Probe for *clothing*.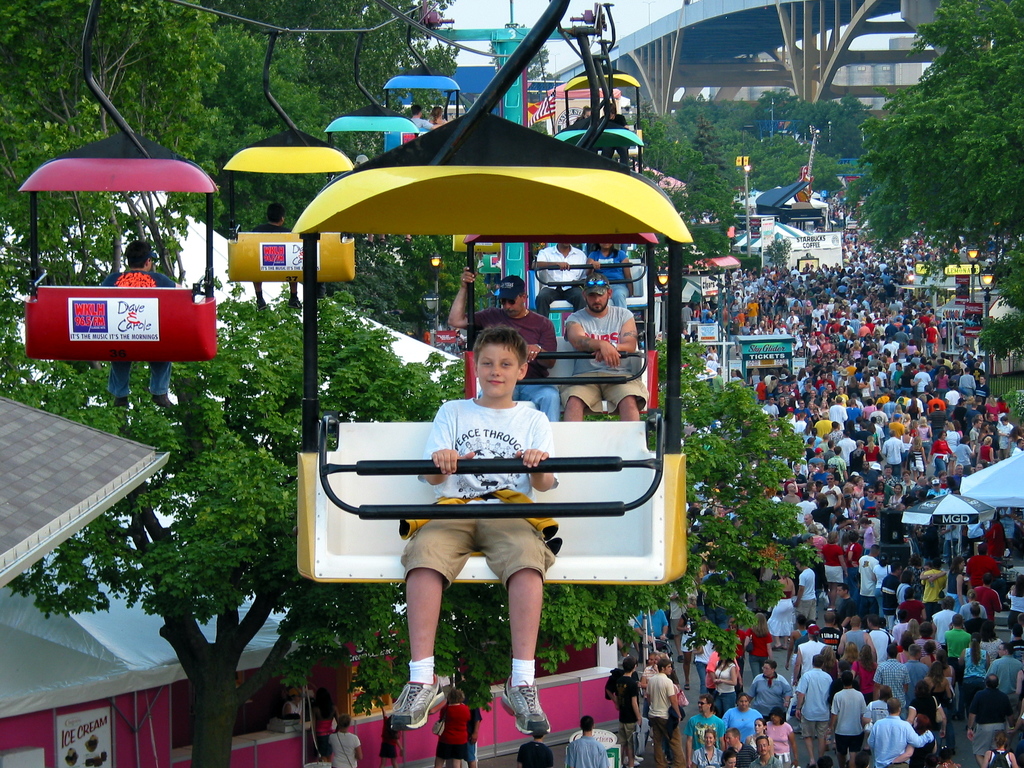
Probe result: 459 305 565 426.
